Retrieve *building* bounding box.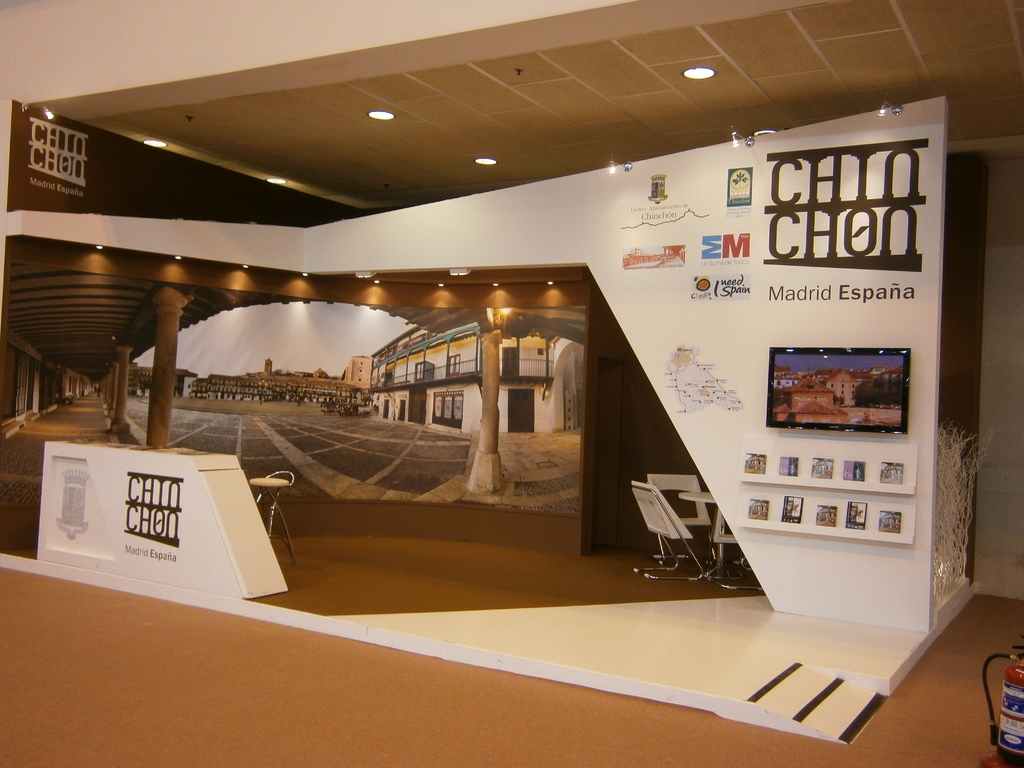
Bounding box: (left=190, top=373, right=366, bottom=407).
